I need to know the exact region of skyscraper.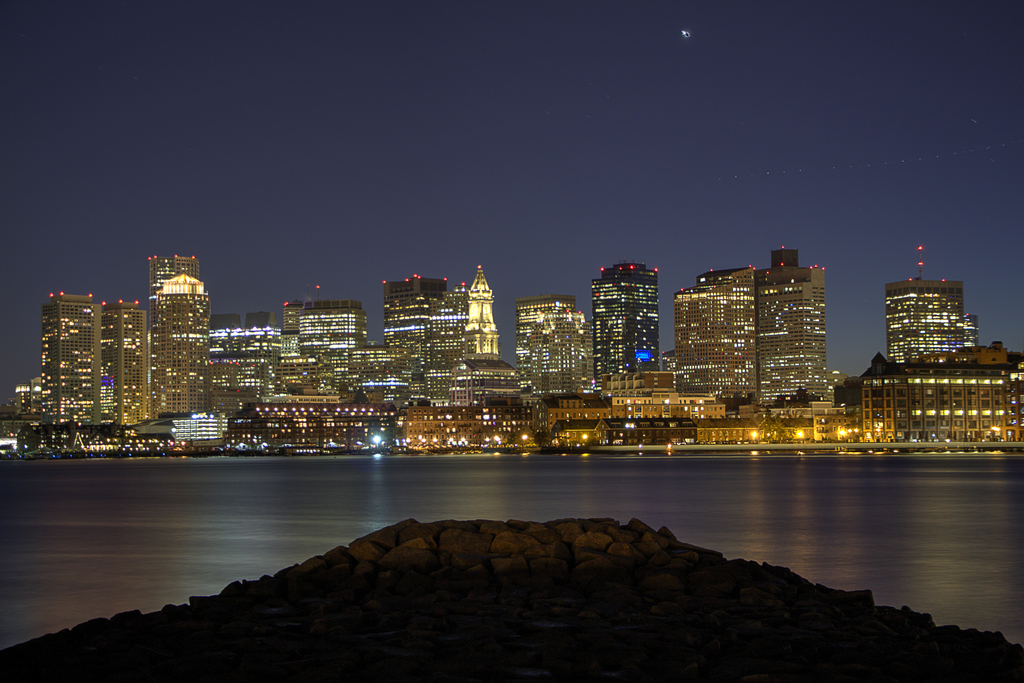
Region: select_region(747, 247, 834, 412).
